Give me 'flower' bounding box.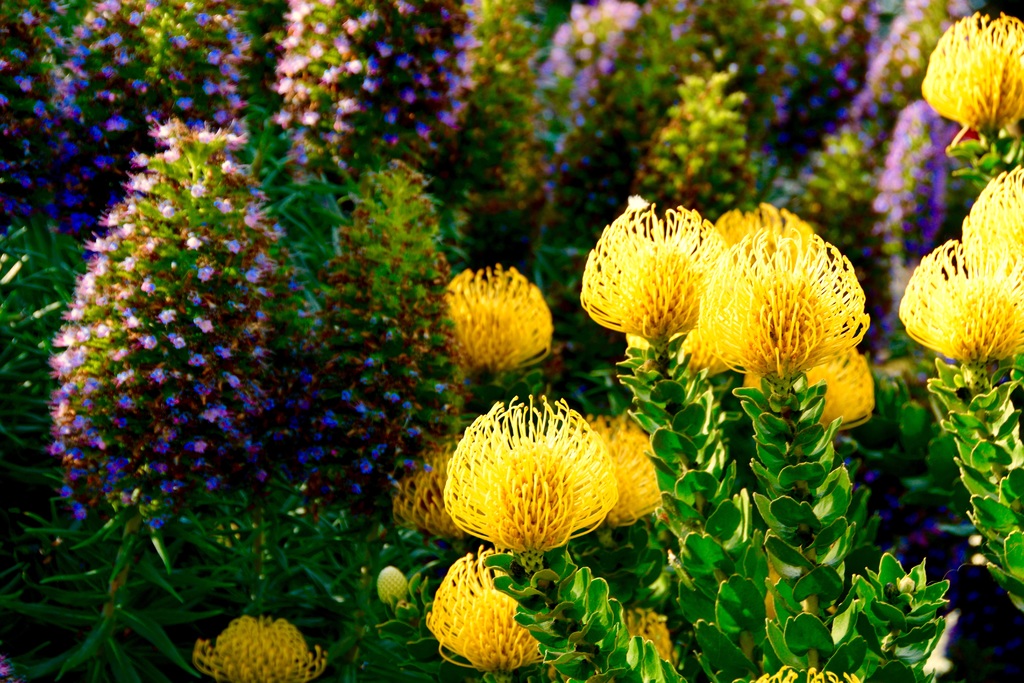
bbox(623, 604, 680, 671).
